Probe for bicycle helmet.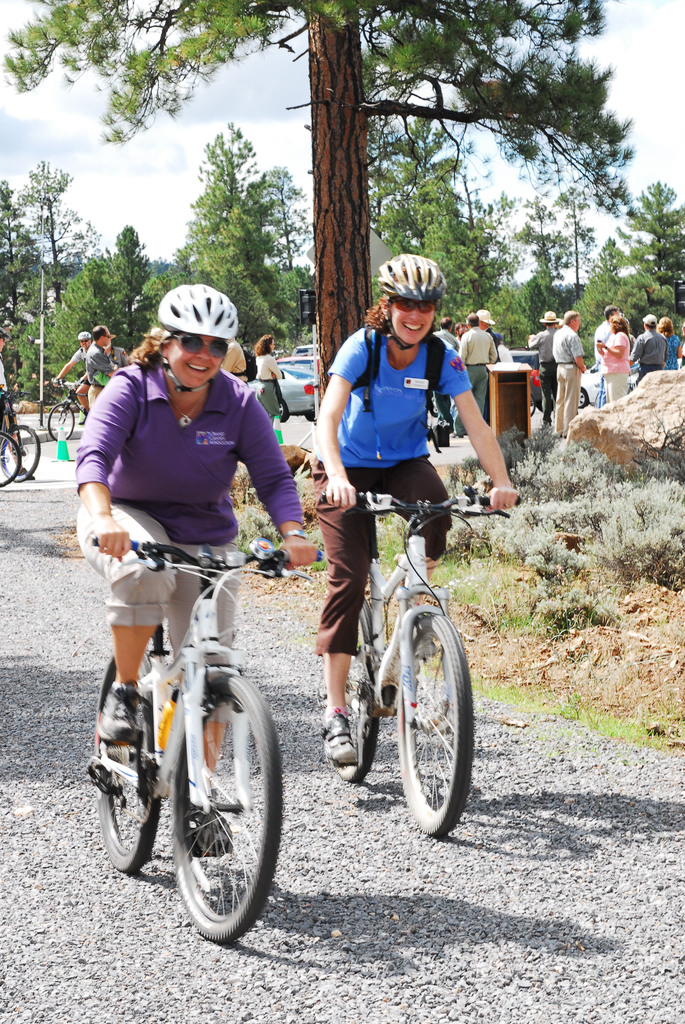
Probe result: bbox=(380, 252, 445, 302).
